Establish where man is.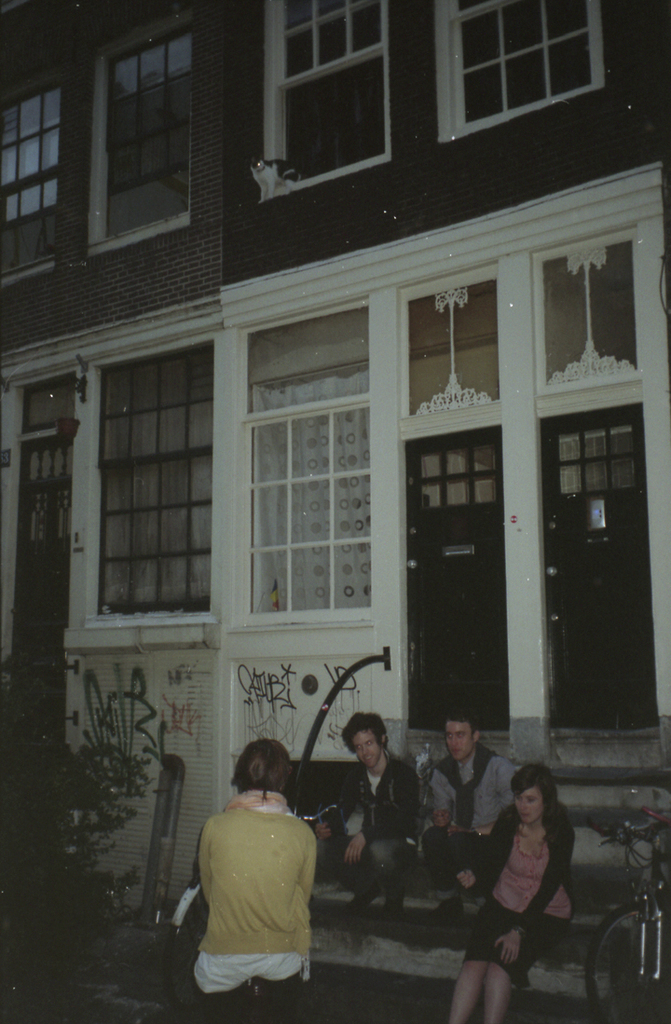
Established at Rect(426, 717, 518, 901).
